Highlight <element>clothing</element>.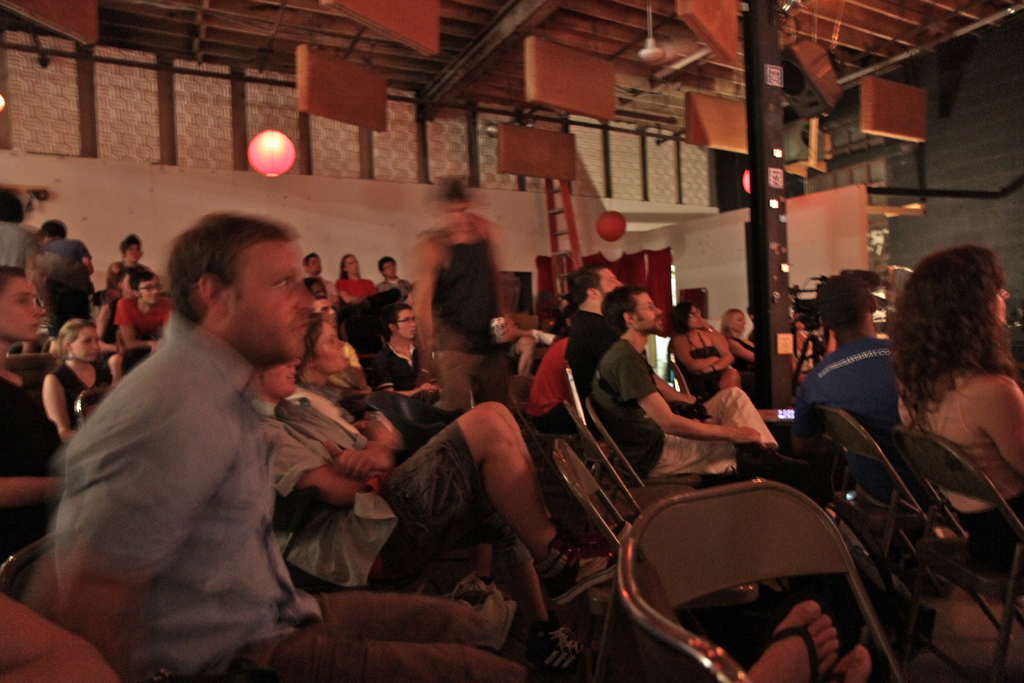
Highlighted region: 425, 225, 516, 410.
